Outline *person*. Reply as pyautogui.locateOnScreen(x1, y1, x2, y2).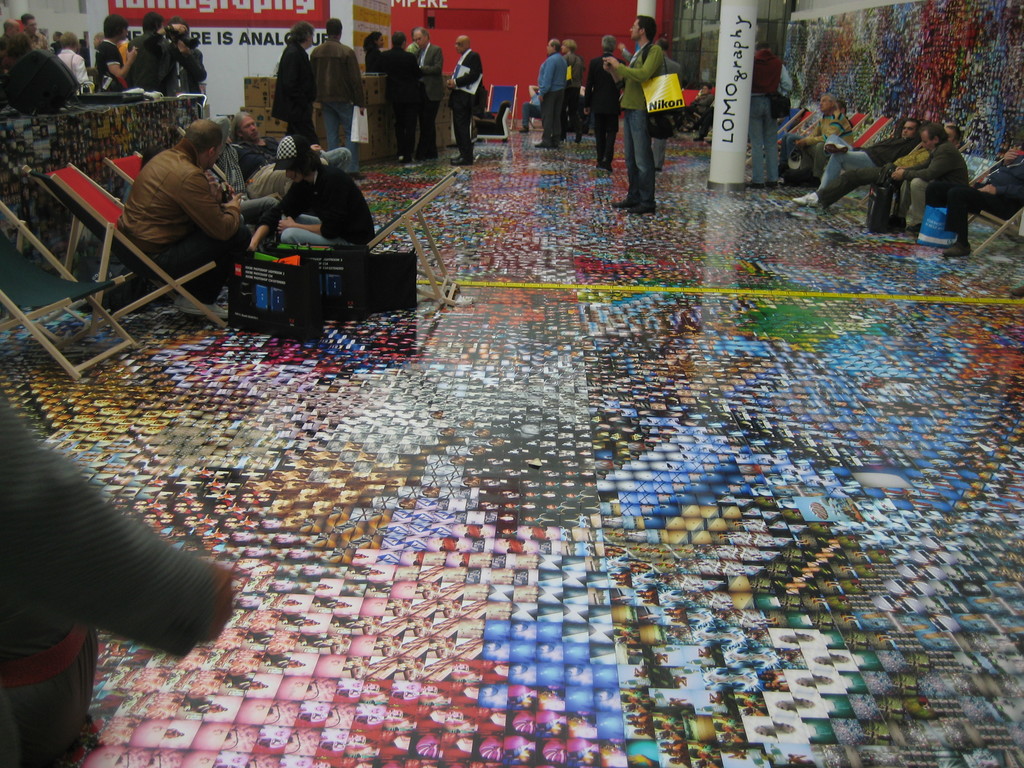
pyautogui.locateOnScreen(399, 29, 439, 156).
